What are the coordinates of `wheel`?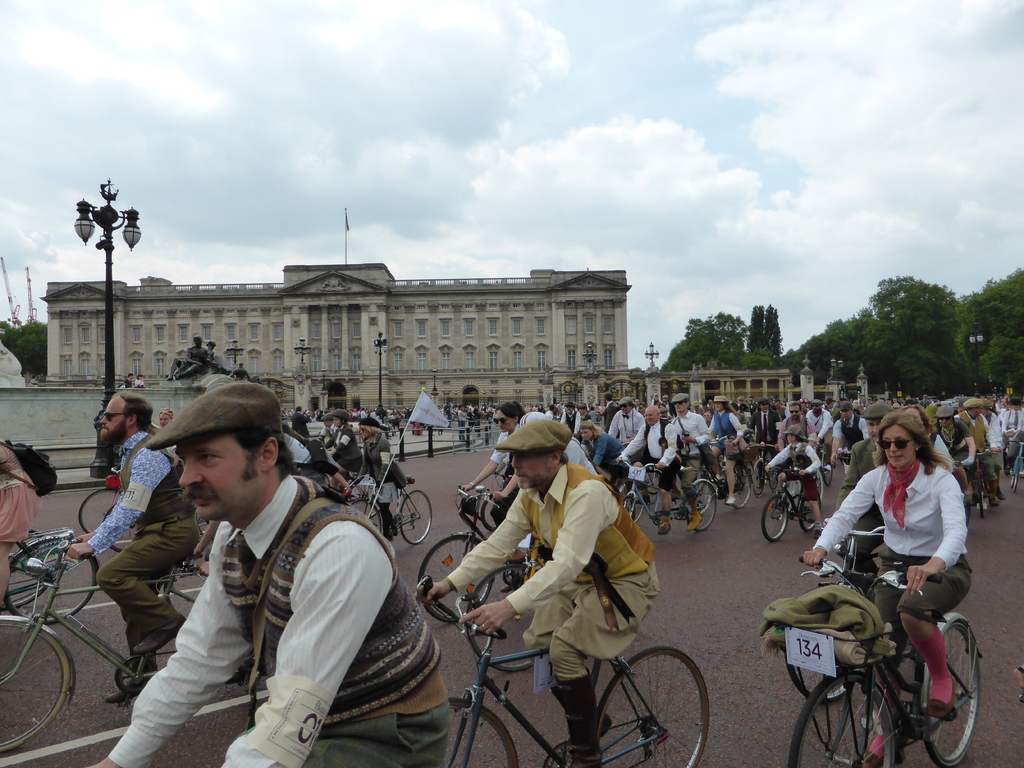
(0,536,96,630).
